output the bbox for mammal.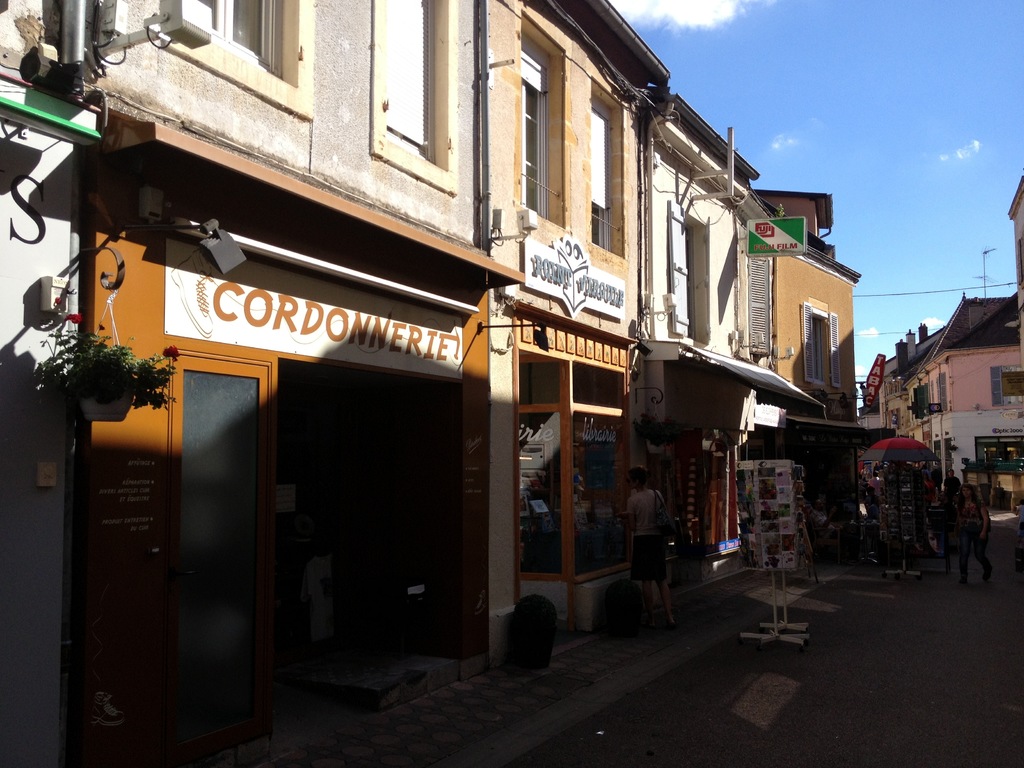
(left=956, top=486, right=1000, bottom=582).
